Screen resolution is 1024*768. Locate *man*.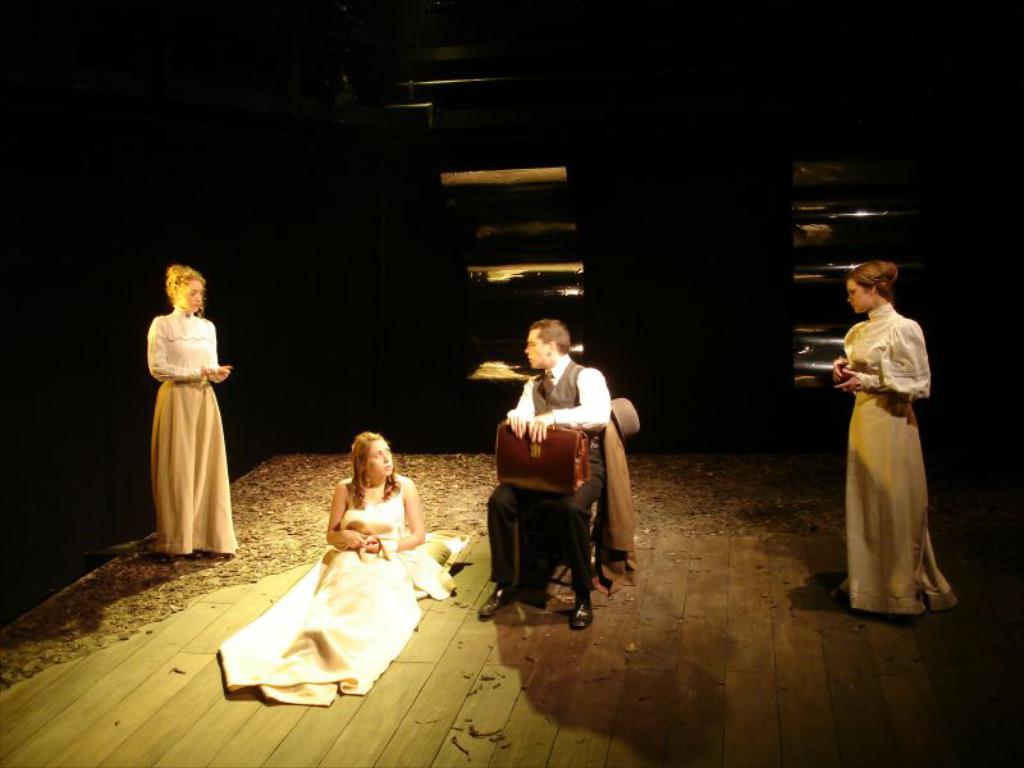
l=479, t=328, r=639, b=643.
